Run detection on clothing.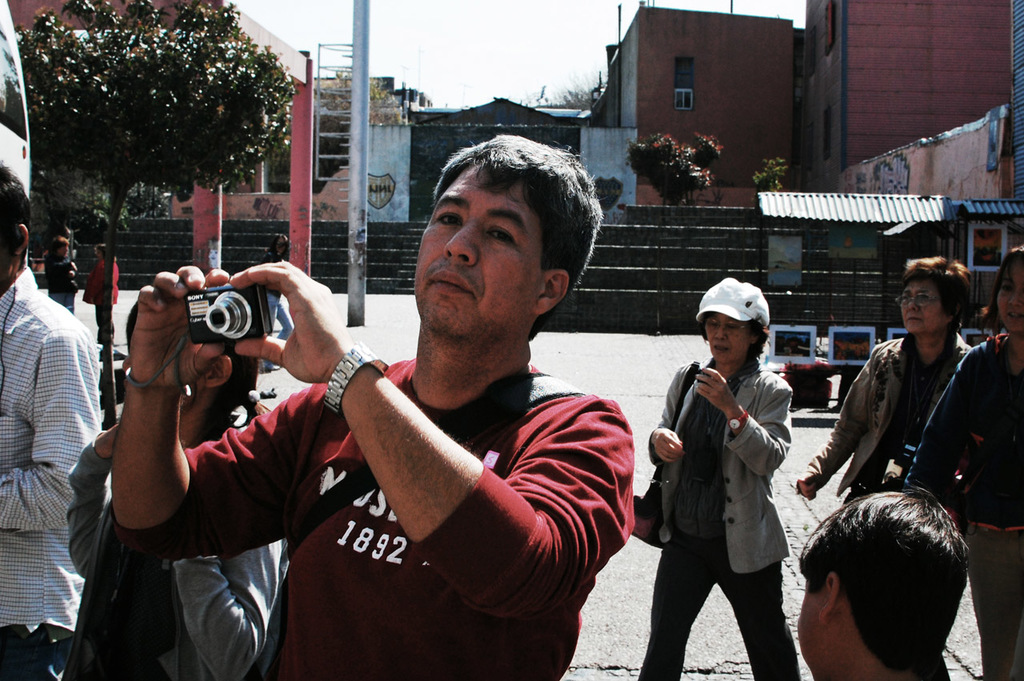
Result: [0,628,78,680].
